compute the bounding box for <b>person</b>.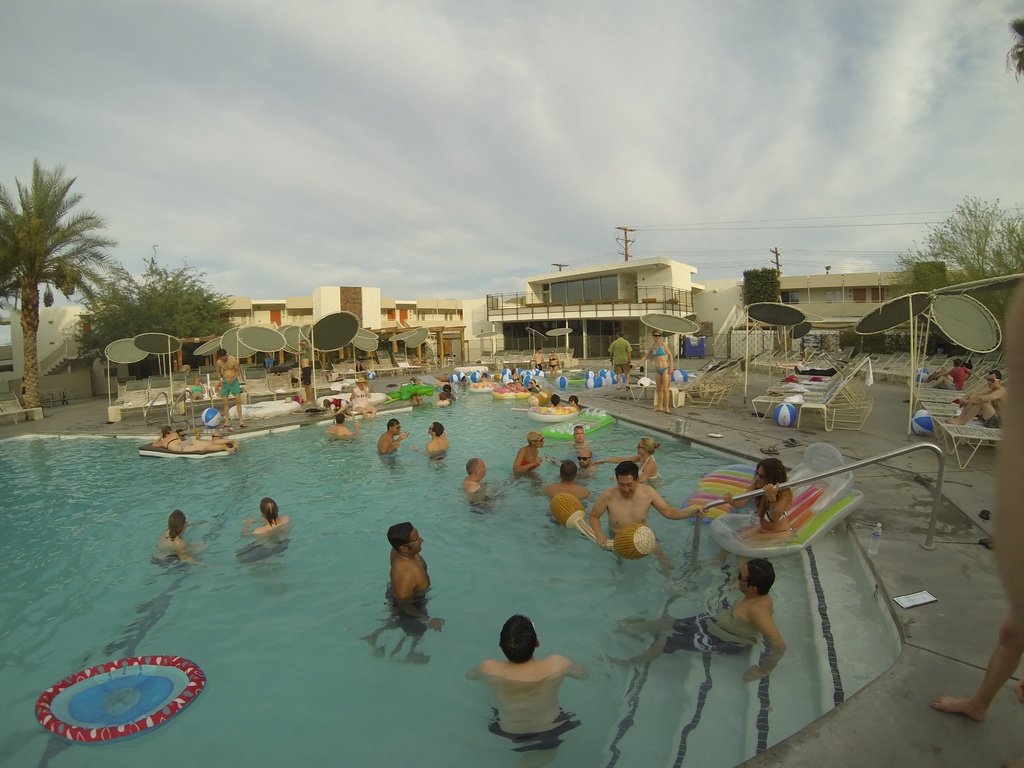
l=154, t=511, r=211, b=569.
